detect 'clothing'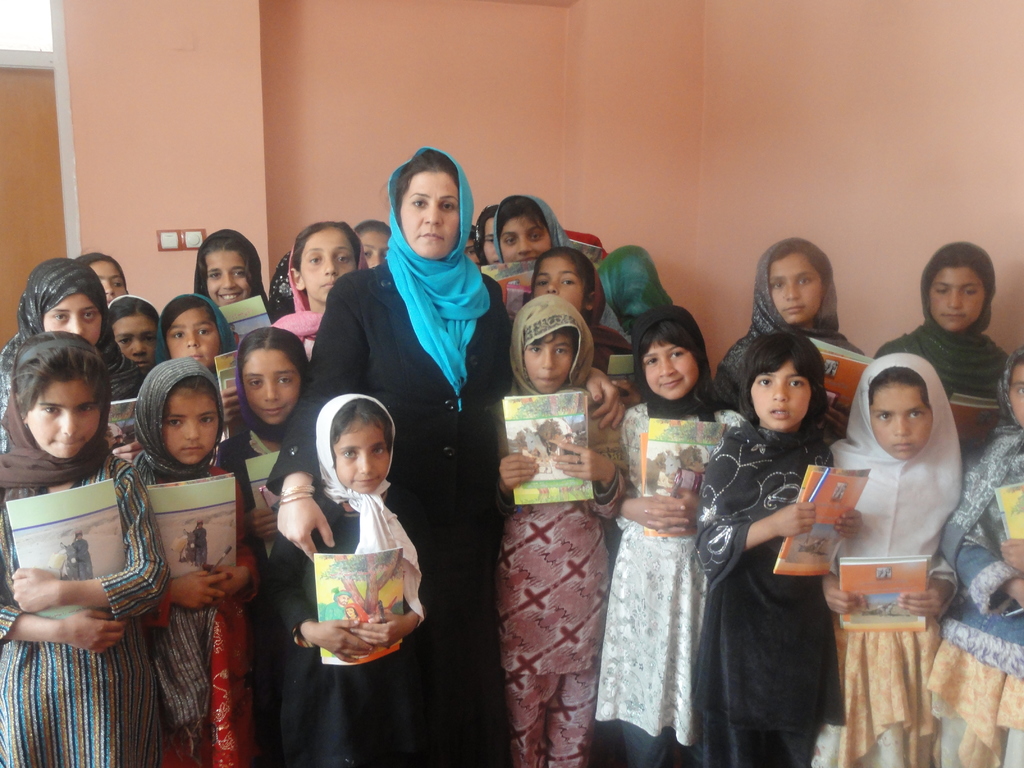
<bbox>495, 385, 618, 767</bbox>
